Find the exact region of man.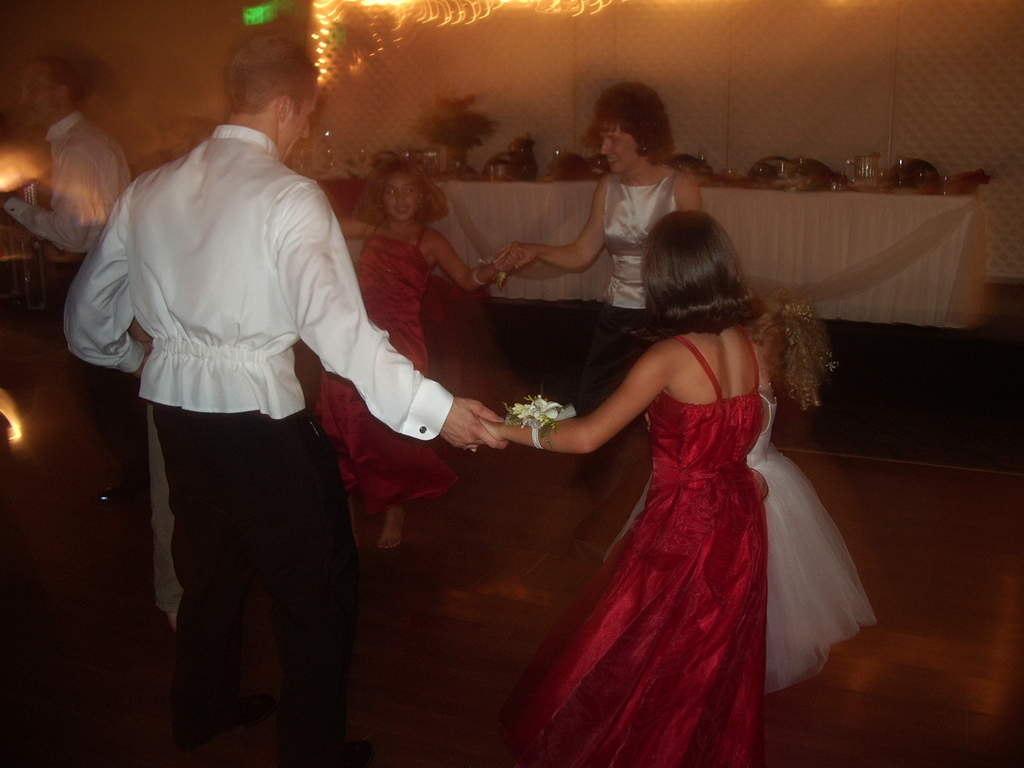
Exact region: rect(93, 84, 487, 739).
